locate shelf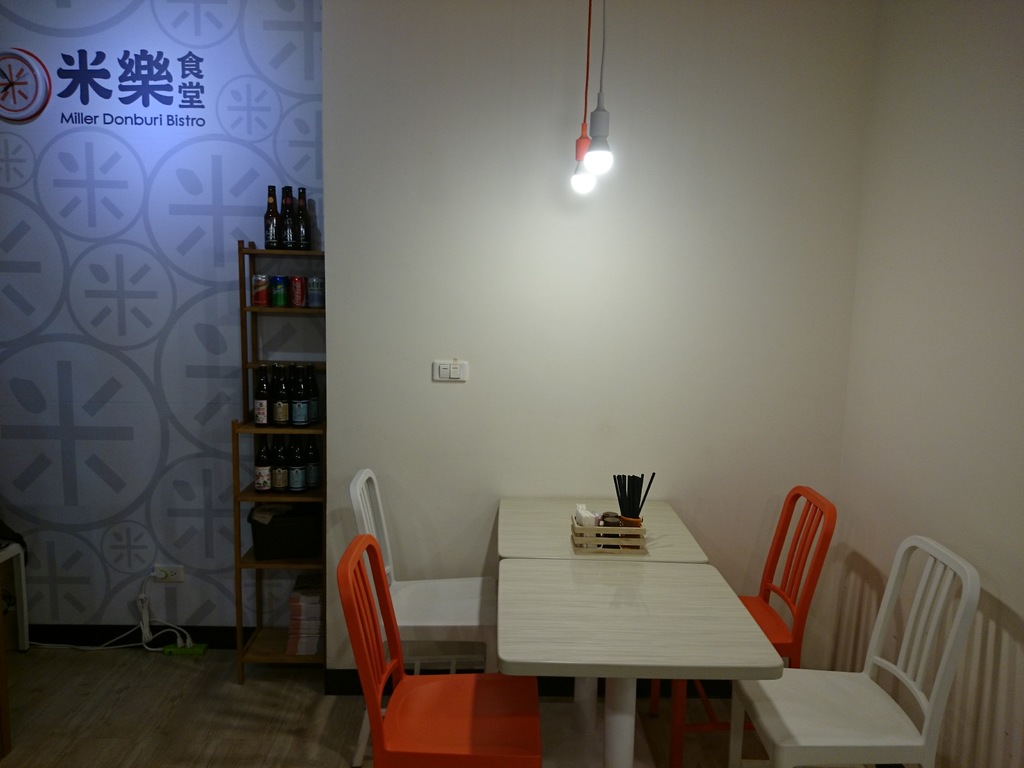
[255,248,329,316]
